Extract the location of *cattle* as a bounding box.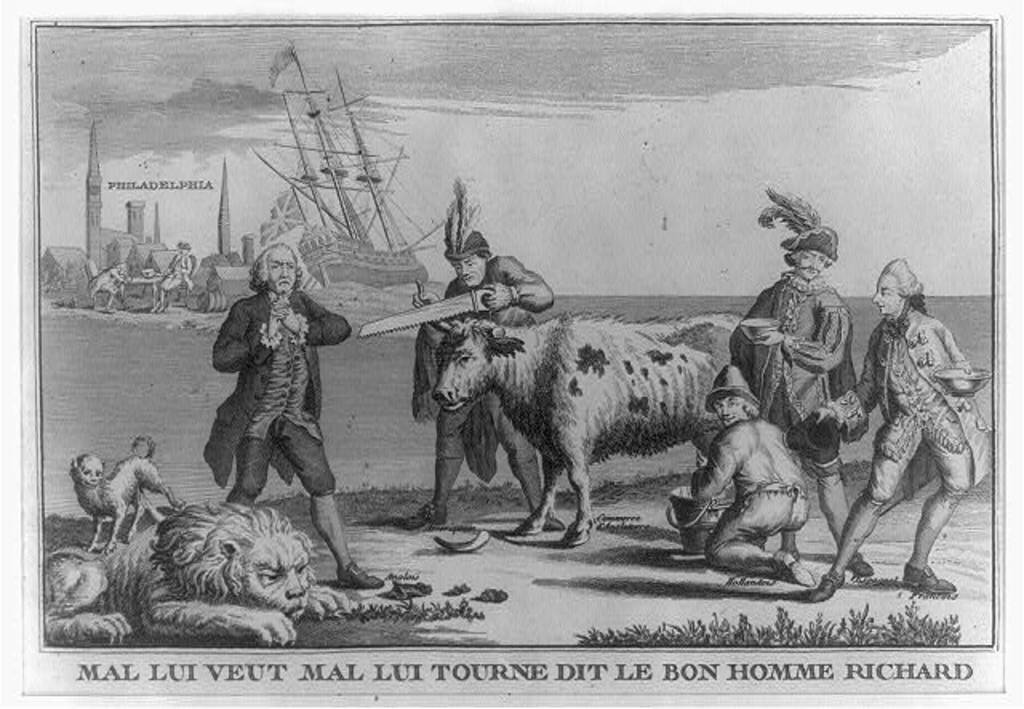
<region>397, 299, 755, 551</region>.
